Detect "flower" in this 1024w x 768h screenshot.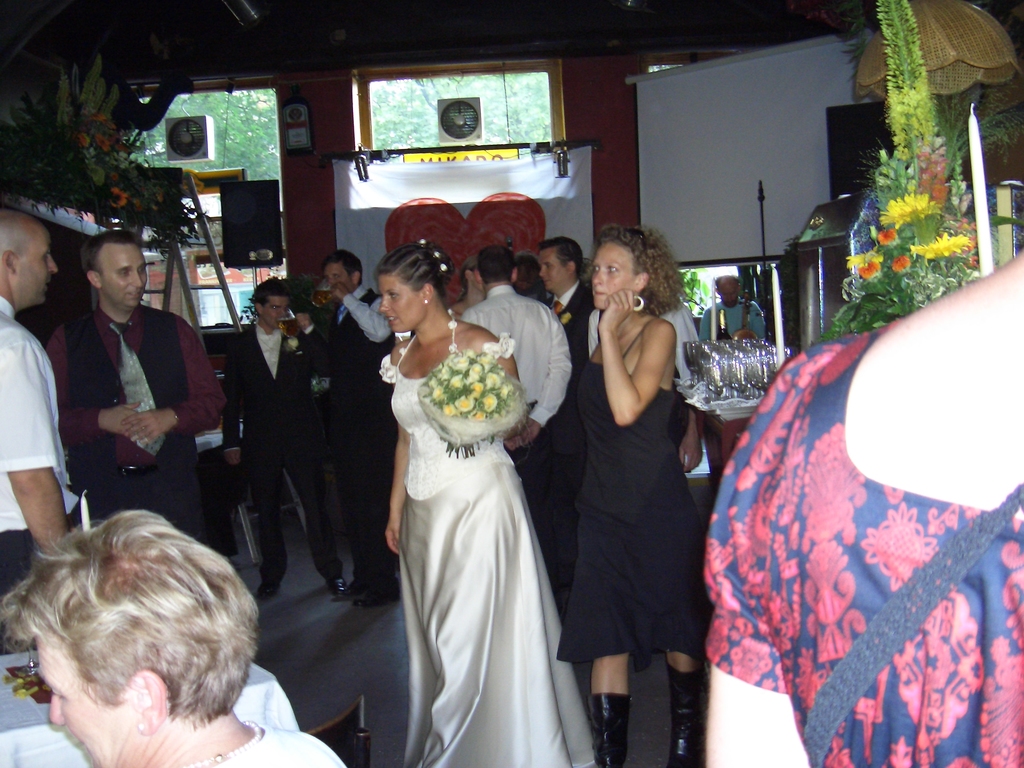
Detection: (left=77, top=130, right=90, bottom=151).
